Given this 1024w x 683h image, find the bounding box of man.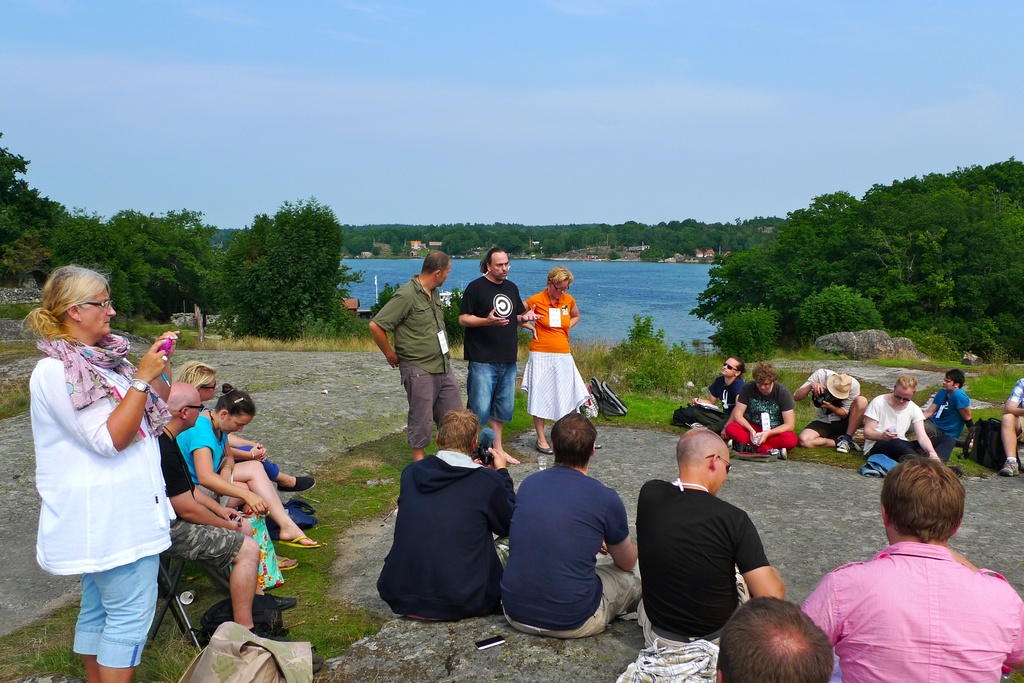
box(367, 254, 468, 465).
